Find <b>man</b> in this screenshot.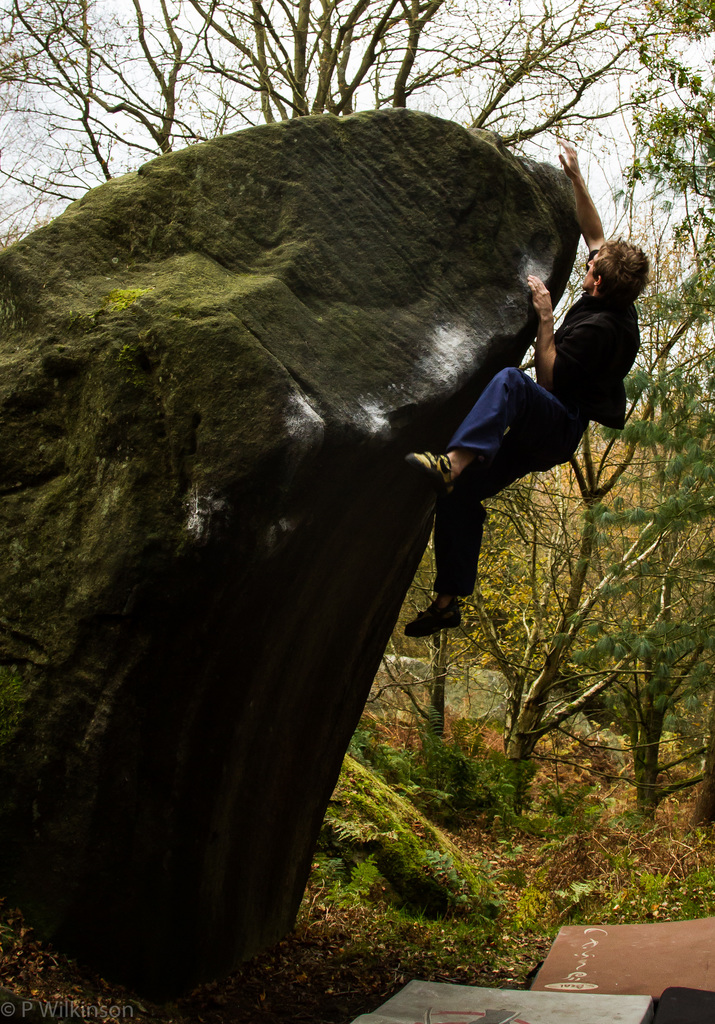
The bounding box for <b>man</b> is locate(405, 136, 654, 636).
